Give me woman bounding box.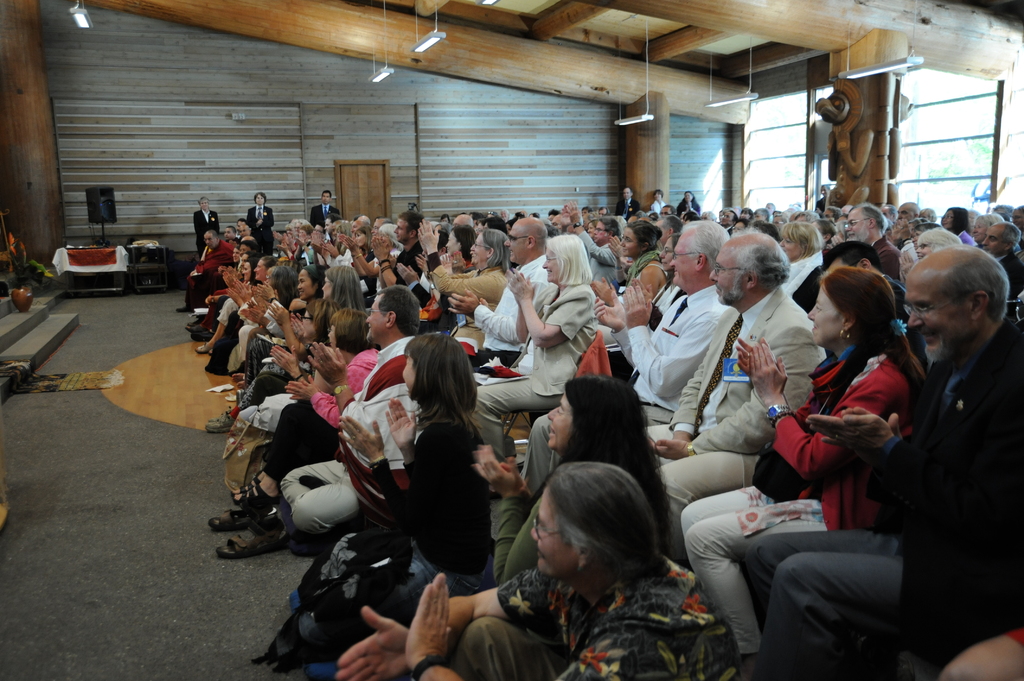
l=232, t=266, r=300, b=367.
